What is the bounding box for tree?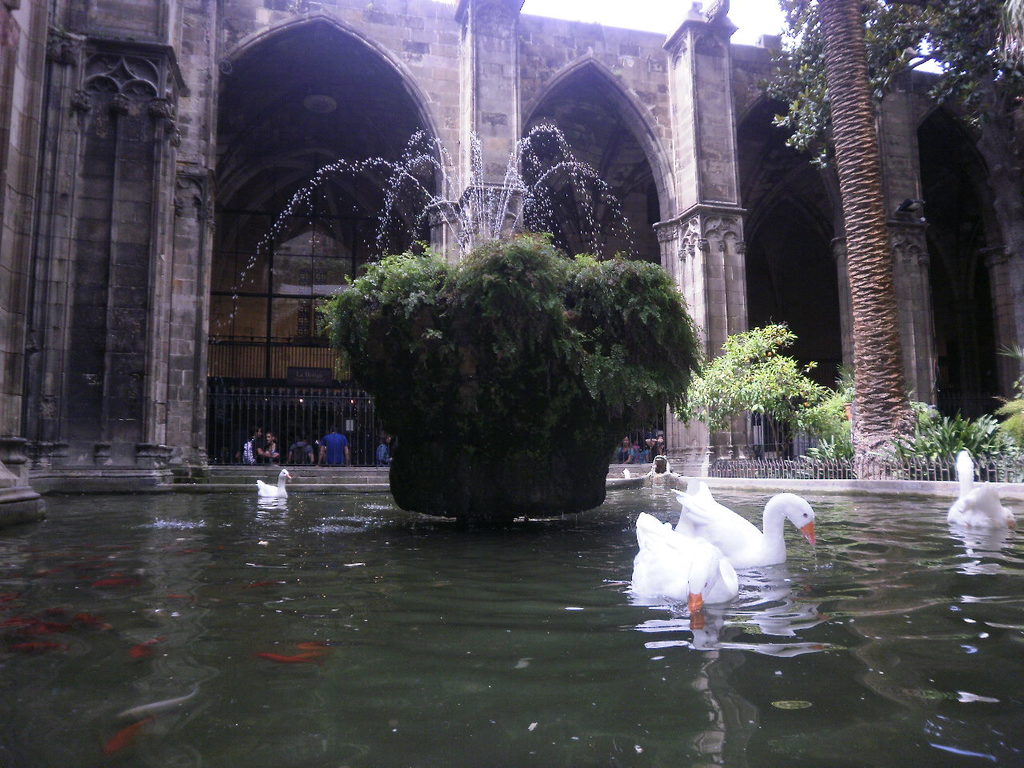
box(662, 314, 819, 467).
